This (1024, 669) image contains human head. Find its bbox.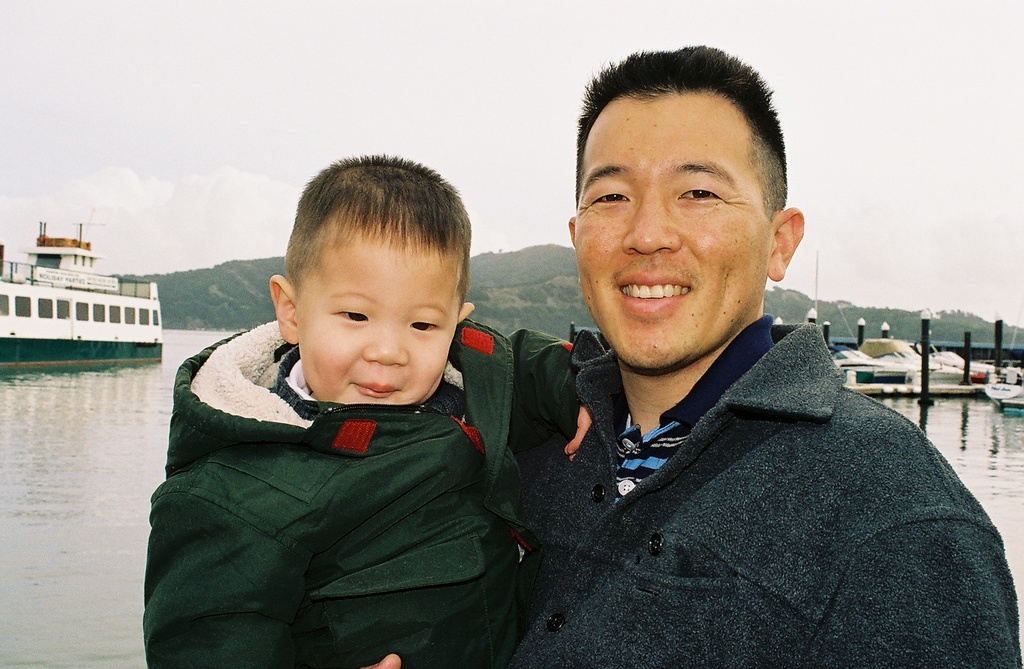
[x1=540, y1=52, x2=803, y2=354].
